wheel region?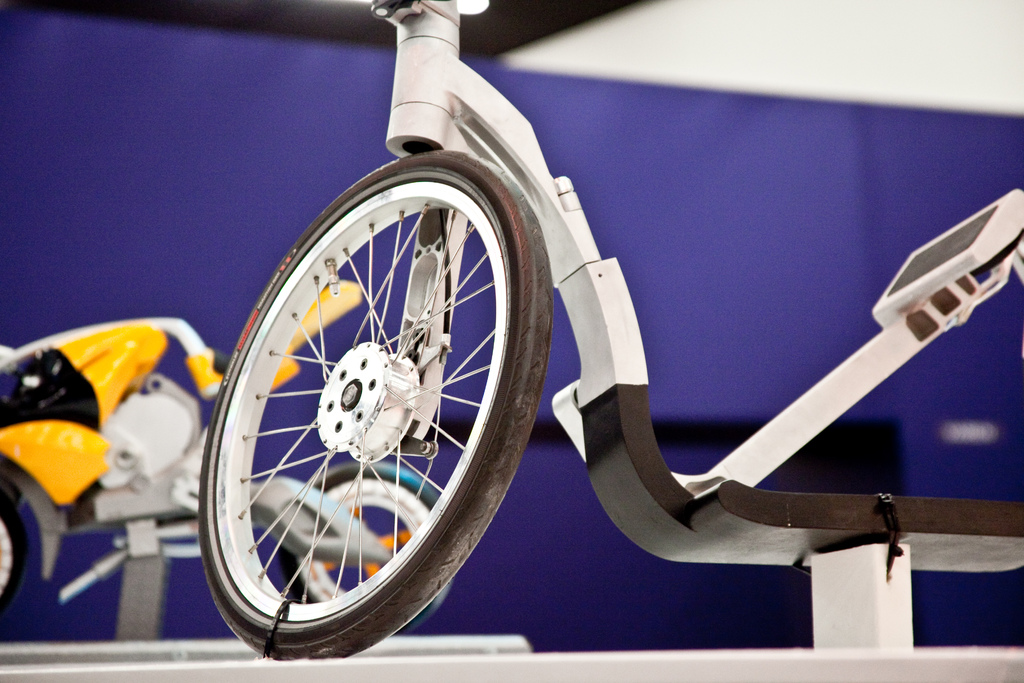
0,491,27,616
